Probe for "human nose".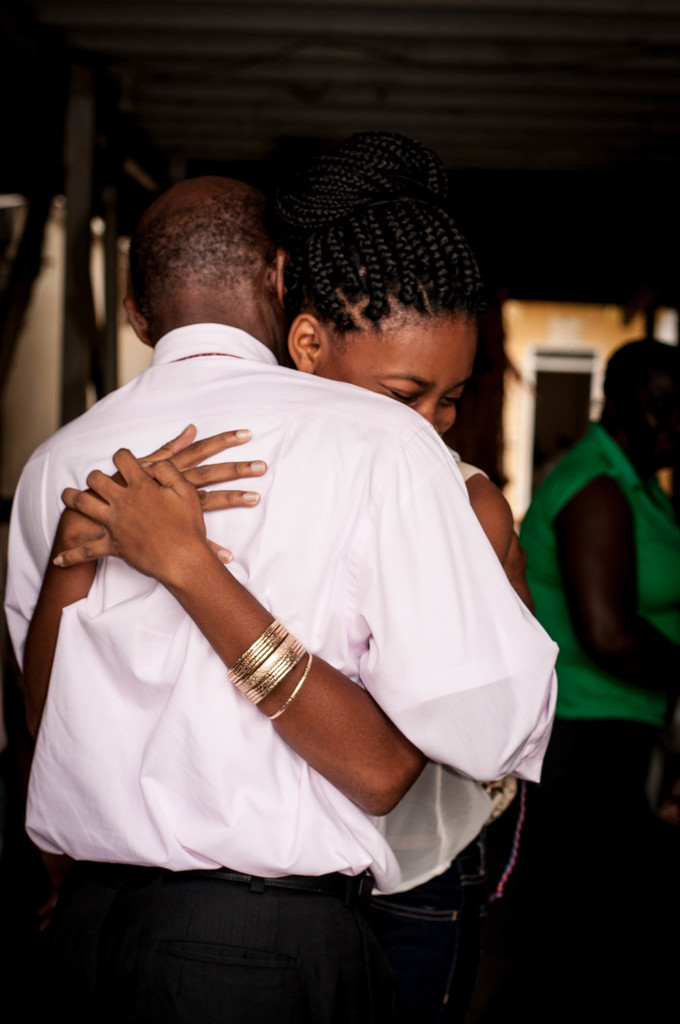
Probe result: [x1=412, y1=393, x2=439, y2=426].
